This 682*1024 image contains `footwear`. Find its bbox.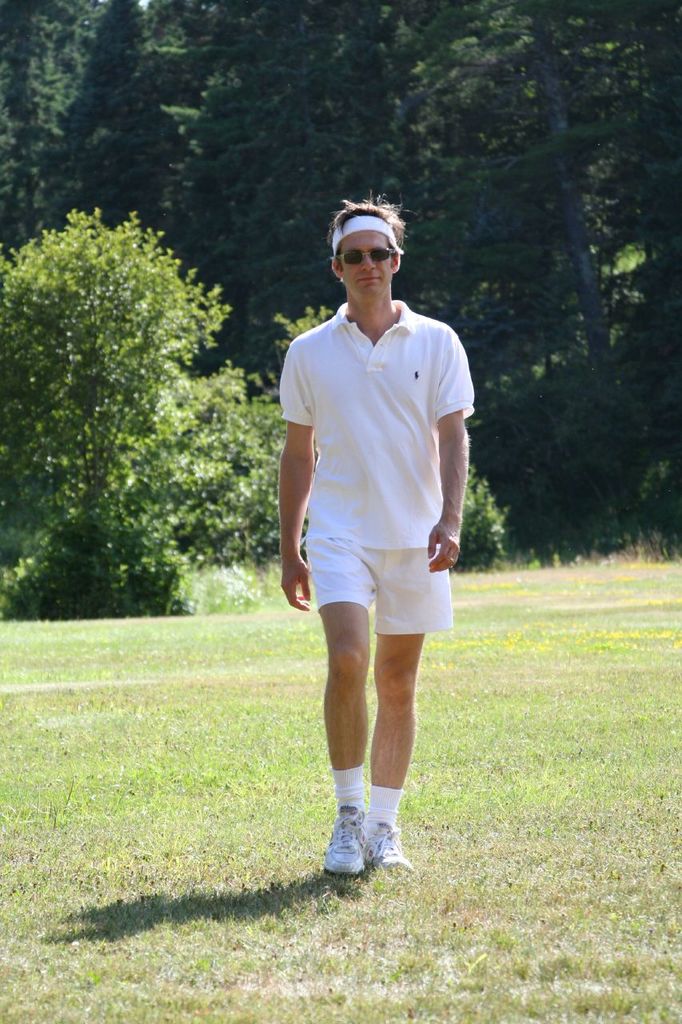
Rect(317, 806, 396, 888).
